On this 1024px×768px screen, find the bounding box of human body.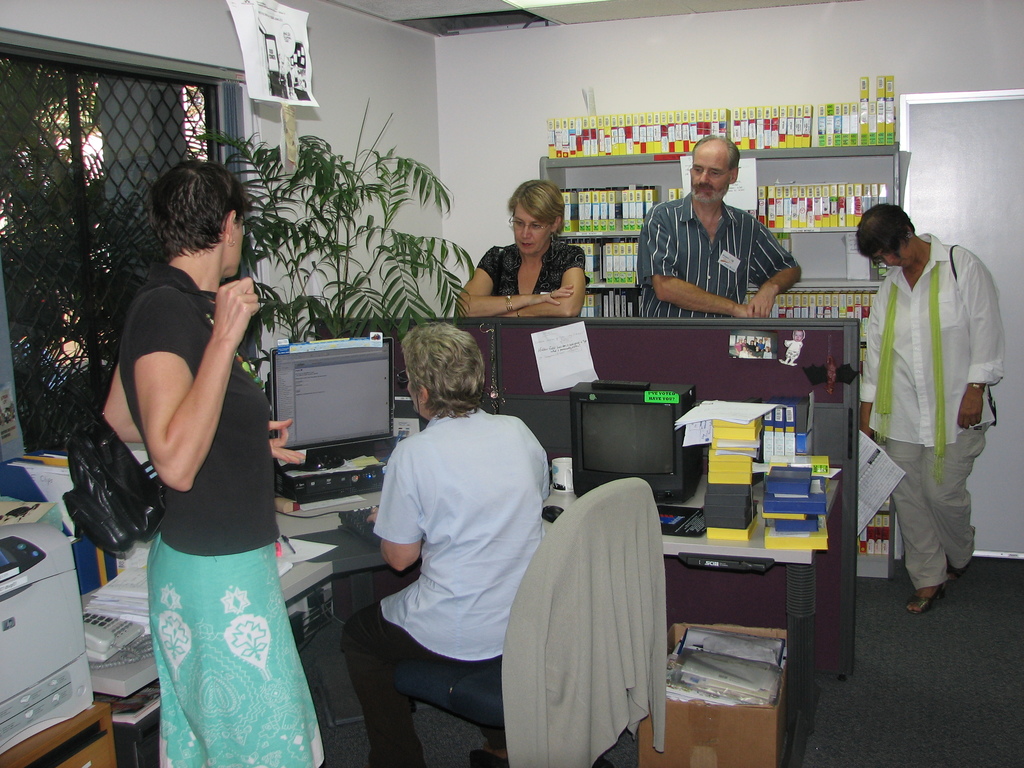
Bounding box: pyautogui.locateOnScreen(854, 227, 1009, 611).
